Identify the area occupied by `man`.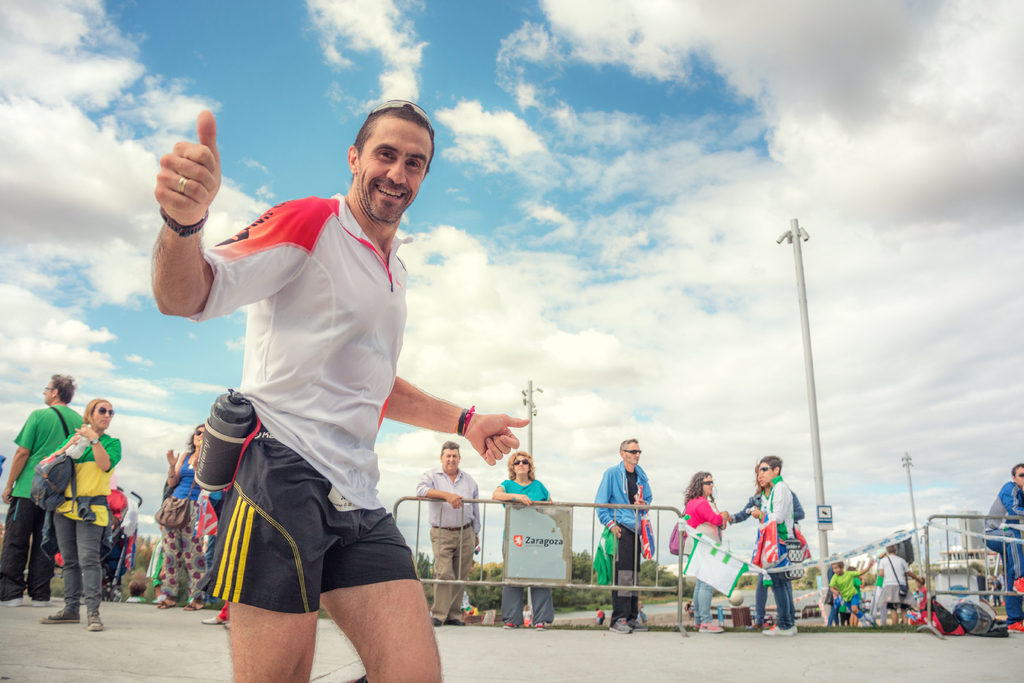
Area: (left=822, top=557, right=881, bottom=620).
